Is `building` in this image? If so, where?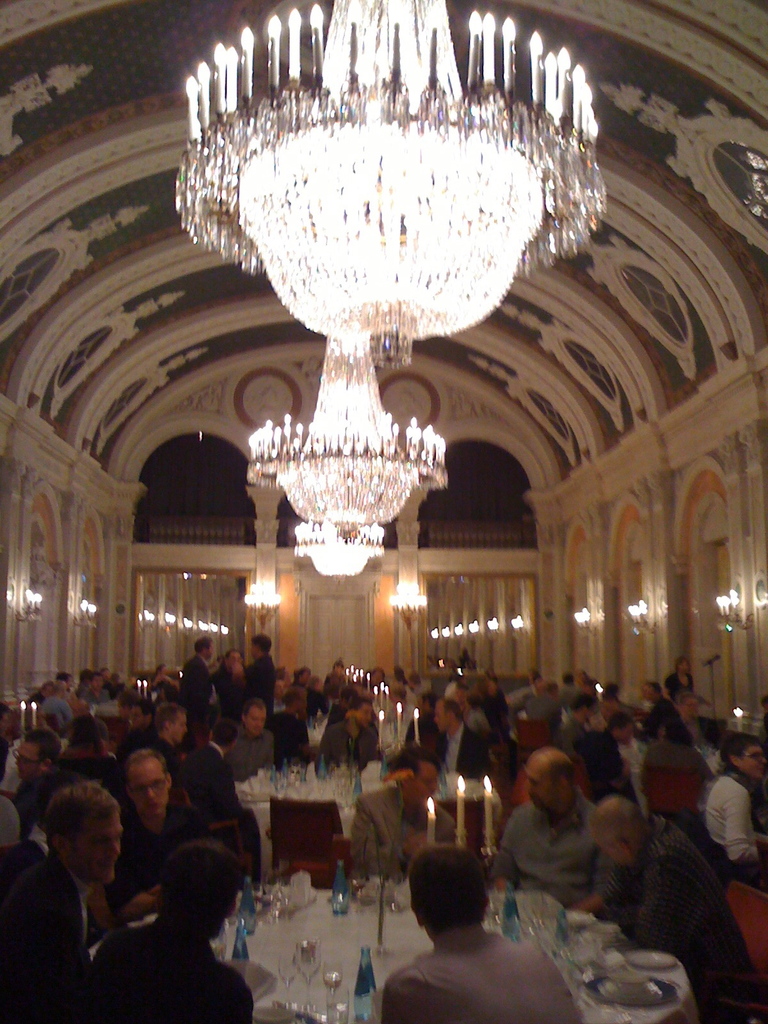
Yes, at 1 0 767 1023.
